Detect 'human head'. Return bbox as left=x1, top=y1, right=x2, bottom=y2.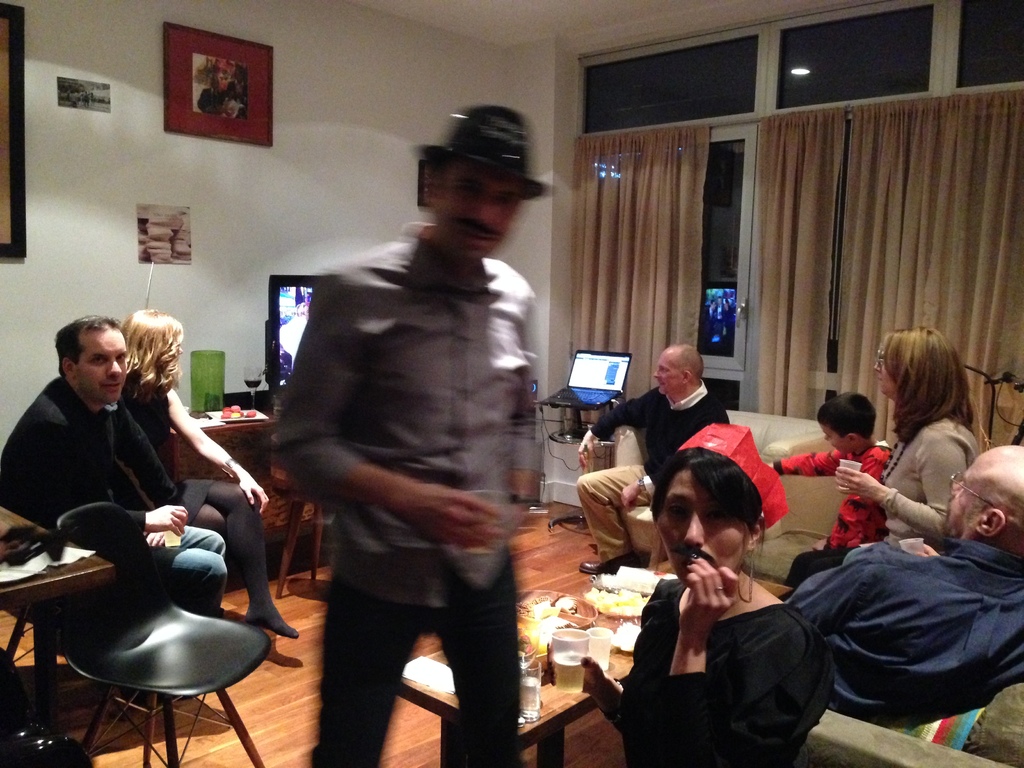
left=655, top=342, right=703, bottom=398.
